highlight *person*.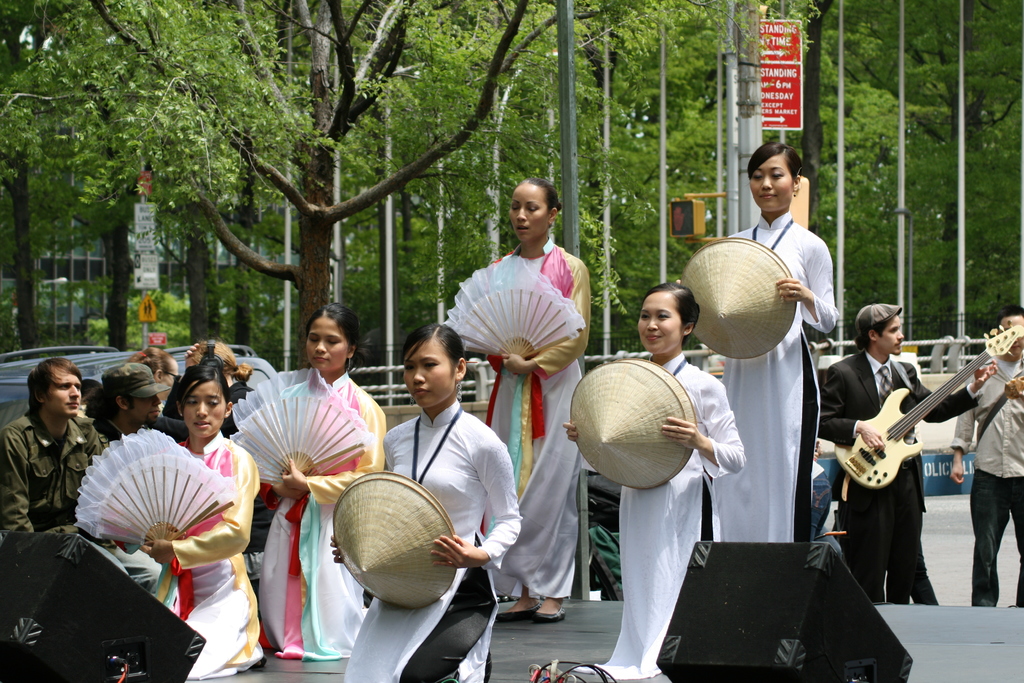
Highlighted region: x1=925 y1=297 x2=1023 y2=608.
